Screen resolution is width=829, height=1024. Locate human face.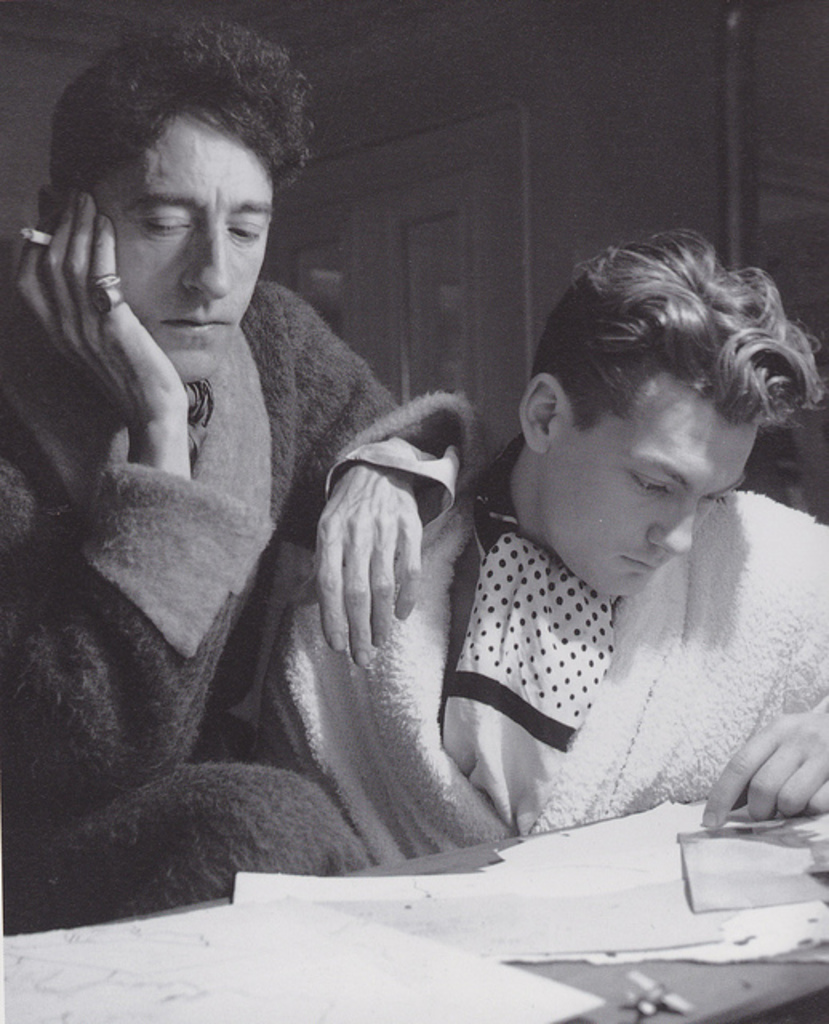
<region>539, 365, 763, 594</region>.
